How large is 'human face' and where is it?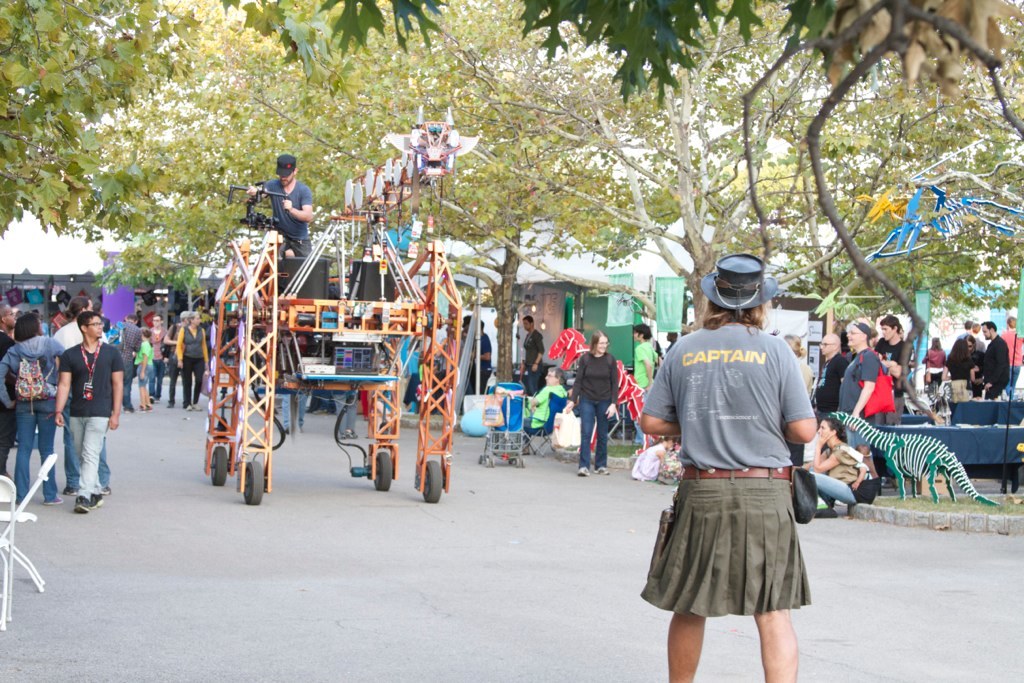
Bounding box: [x1=629, y1=329, x2=650, y2=346].
